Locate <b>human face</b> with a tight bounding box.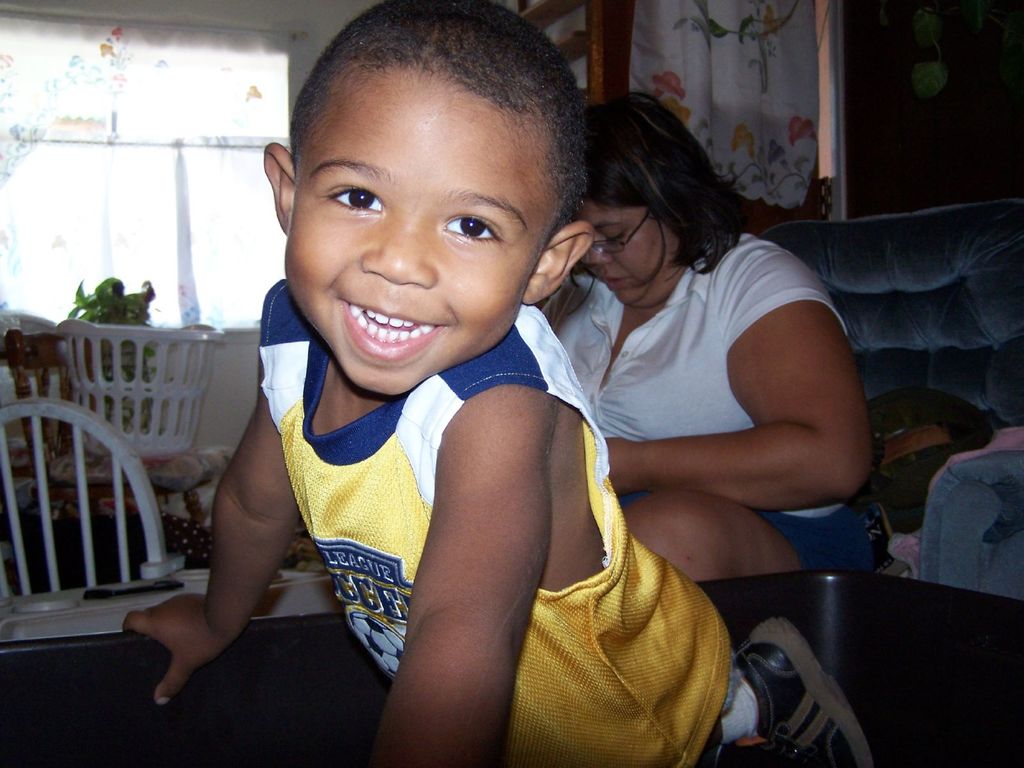
crop(585, 204, 688, 307).
